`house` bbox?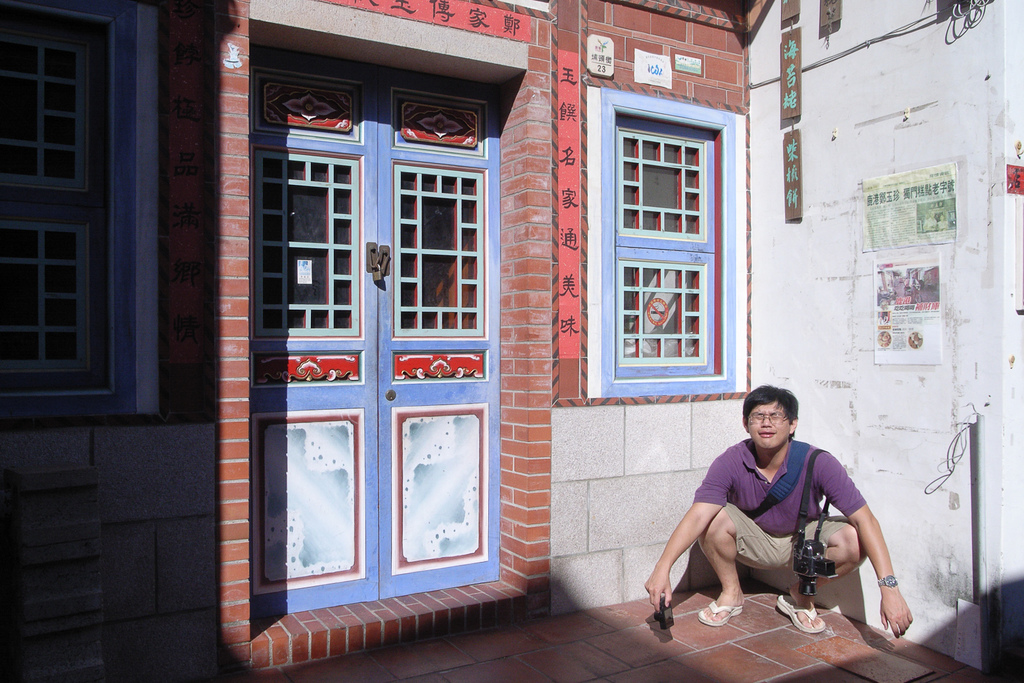
x1=231 y1=2 x2=550 y2=664
